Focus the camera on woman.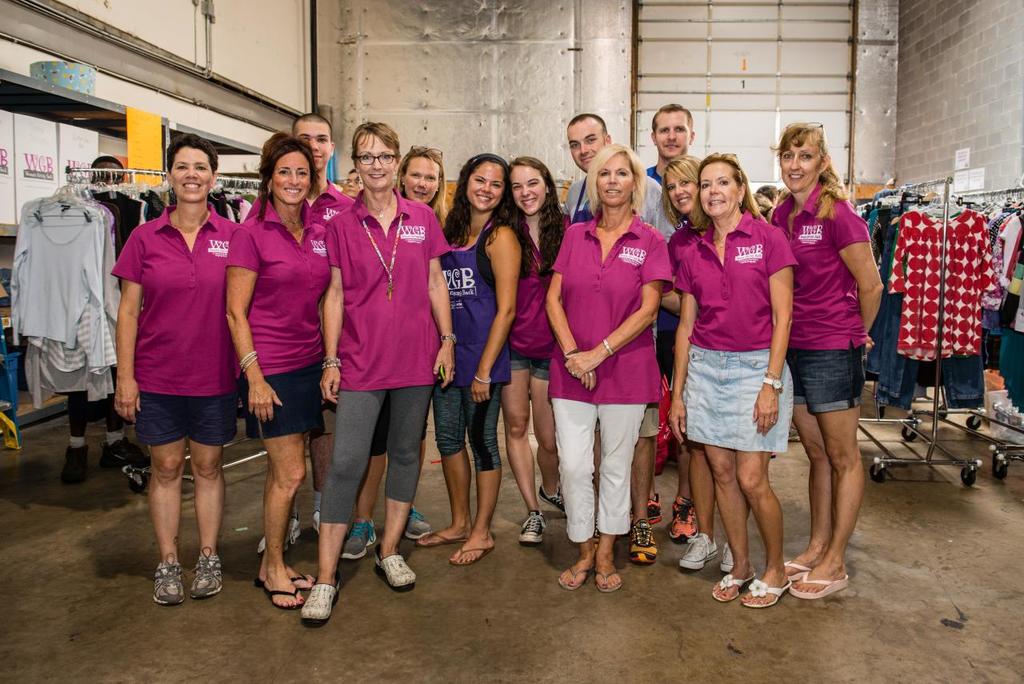
Focus region: box(102, 130, 250, 615).
